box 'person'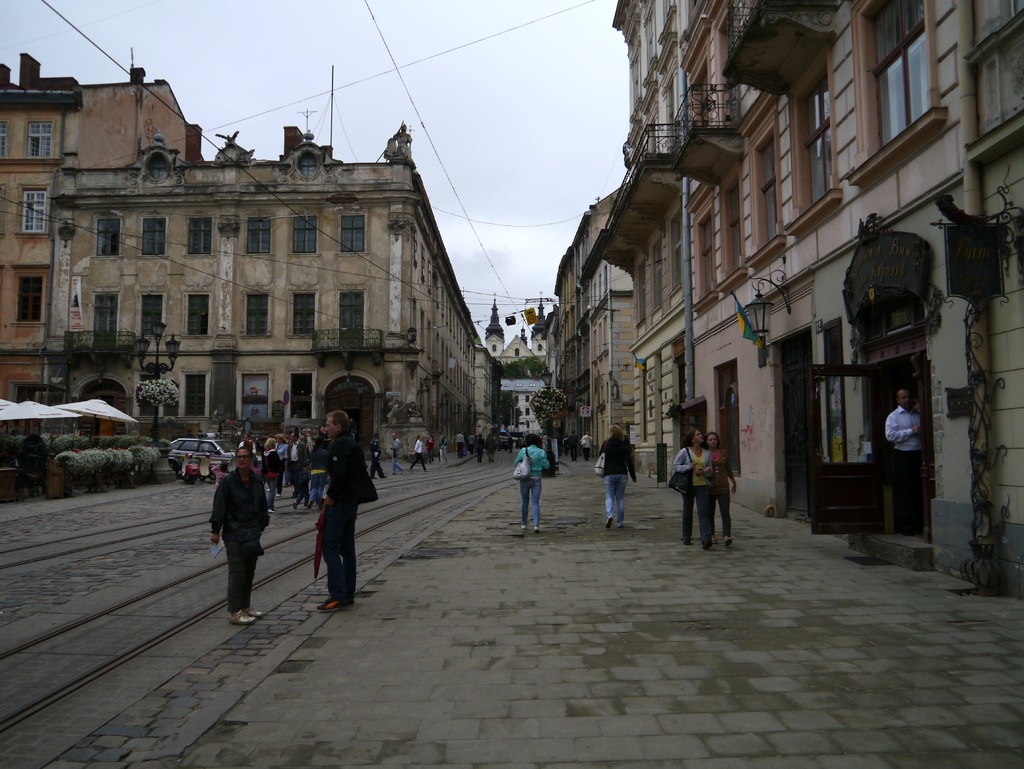
bbox=[595, 428, 639, 528]
